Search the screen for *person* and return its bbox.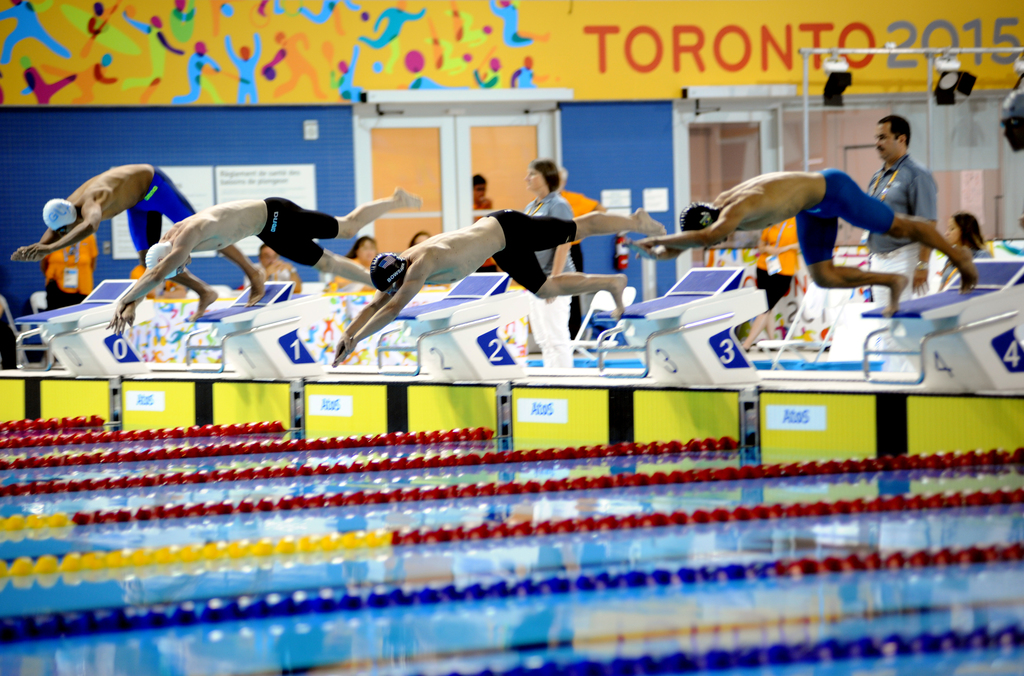
Found: locate(404, 227, 428, 246).
